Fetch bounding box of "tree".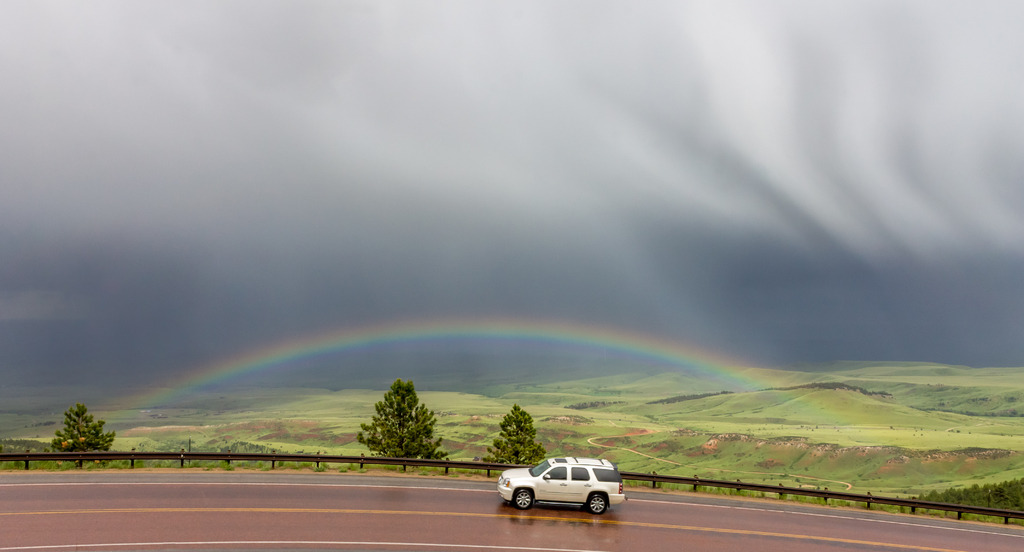
Bbox: rect(355, 379, 450, 471).
